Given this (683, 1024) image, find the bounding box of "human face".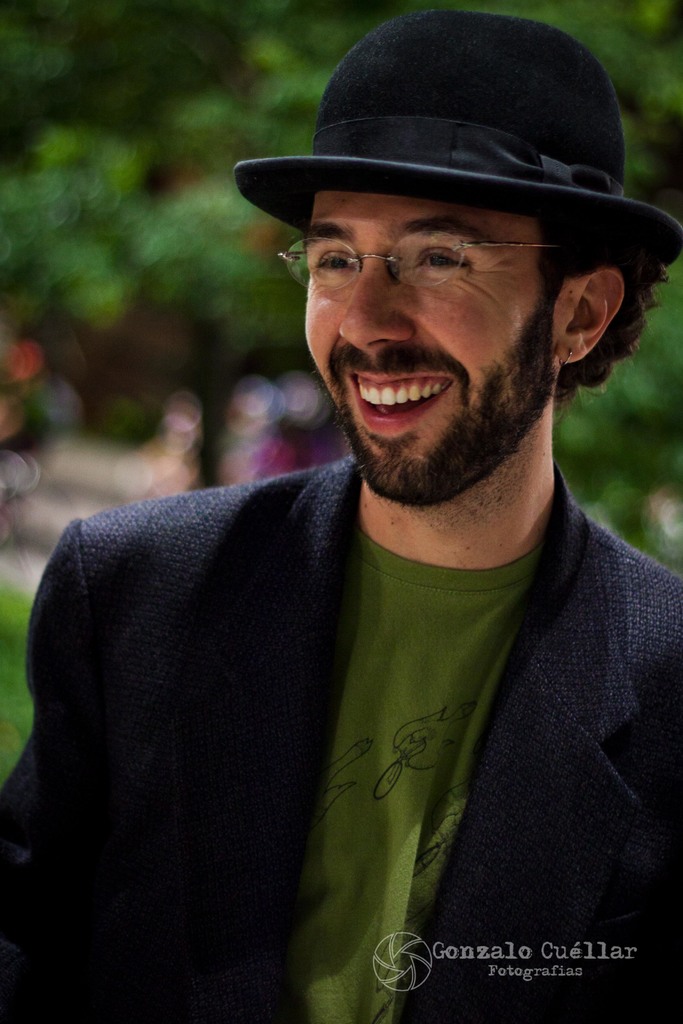
bbox=[306, 195, 554, 504].
